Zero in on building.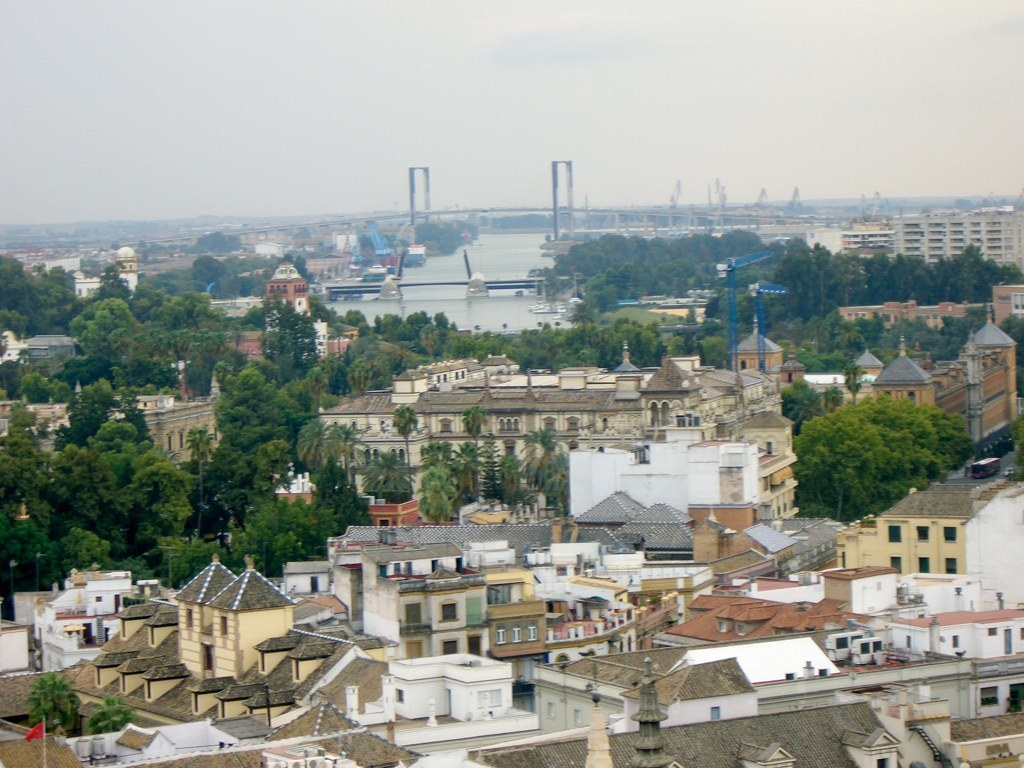
Zeroed in: (x1=226, y1=262, x2=350, y2=360).
